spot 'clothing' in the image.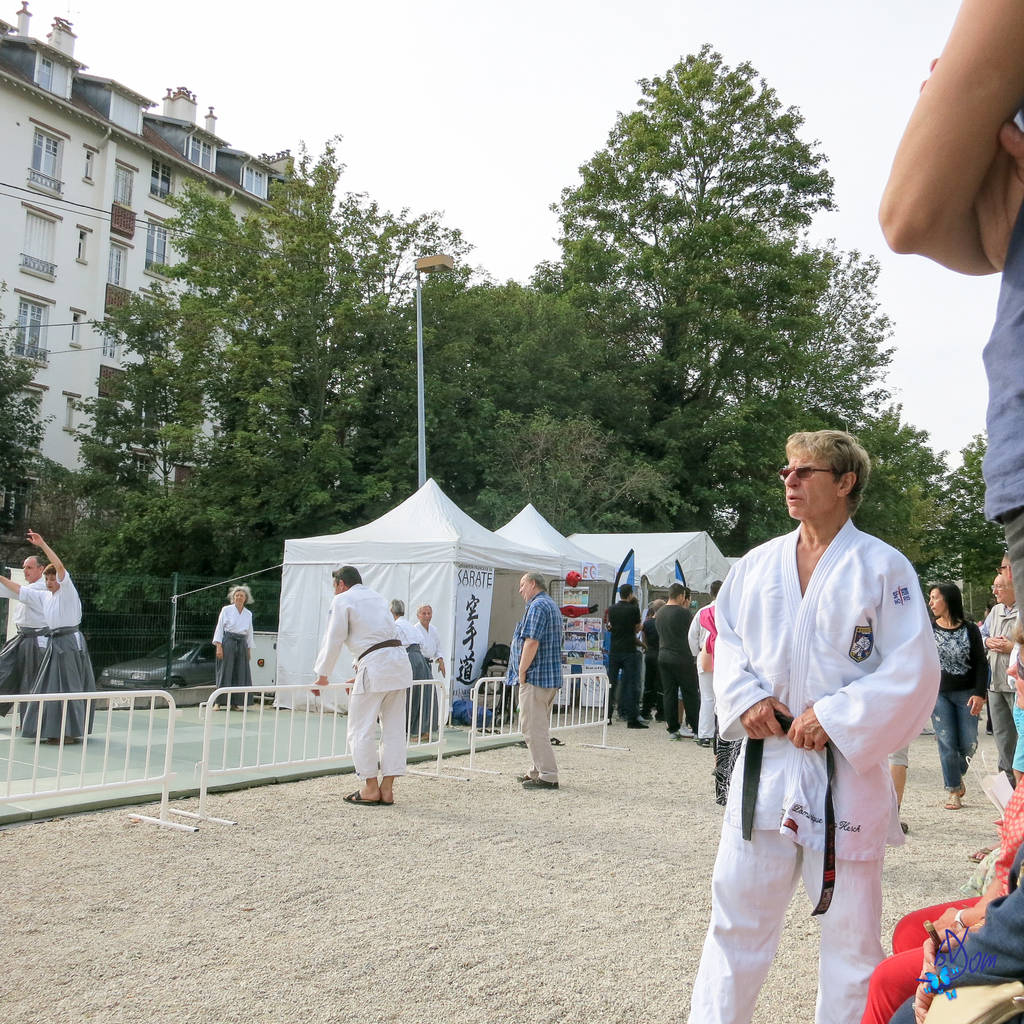
'clothing' found at 211 601 256 710.
